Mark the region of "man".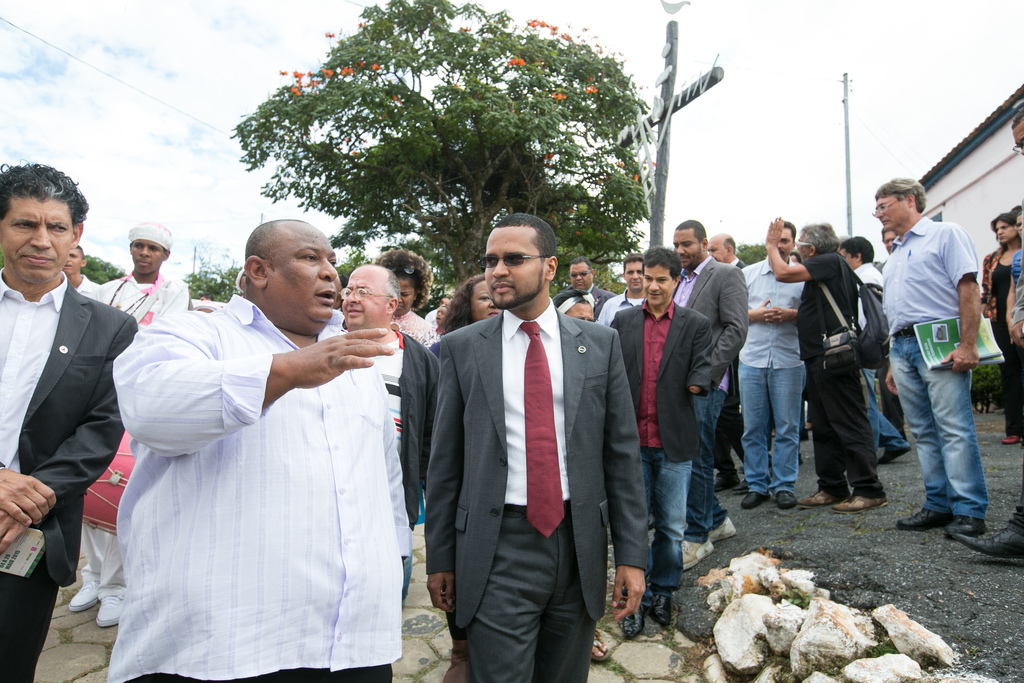
Region: 740/217/806/511.
